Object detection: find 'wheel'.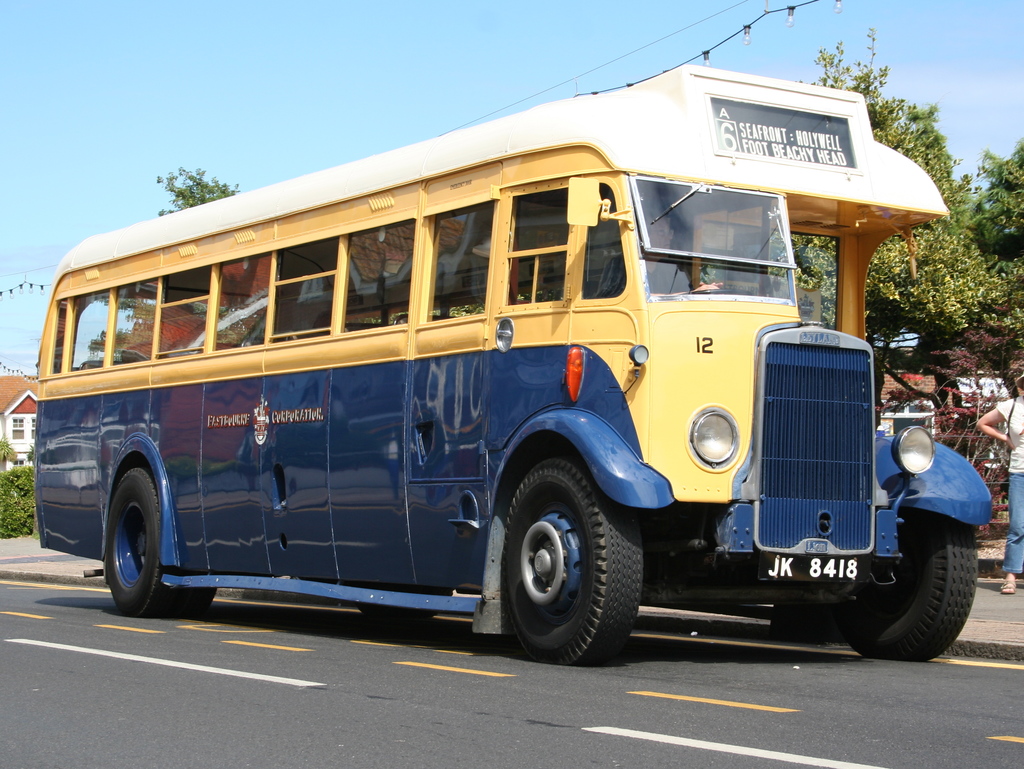
bbox=(484, 467, 633, 657).
